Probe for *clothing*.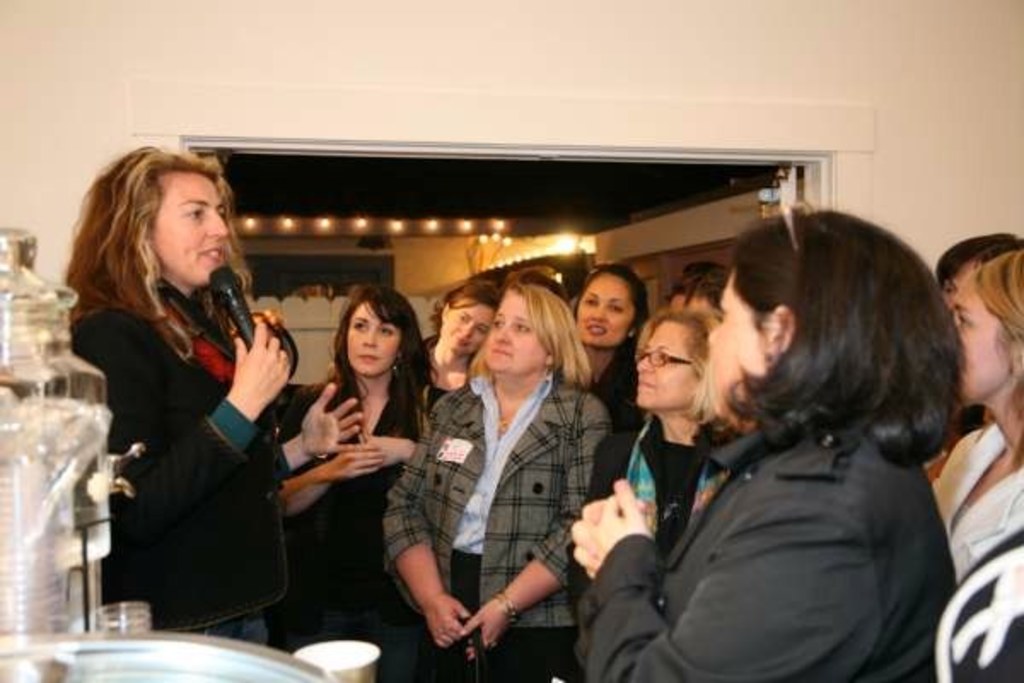
Probe result: 381, 369, 601, 681.
